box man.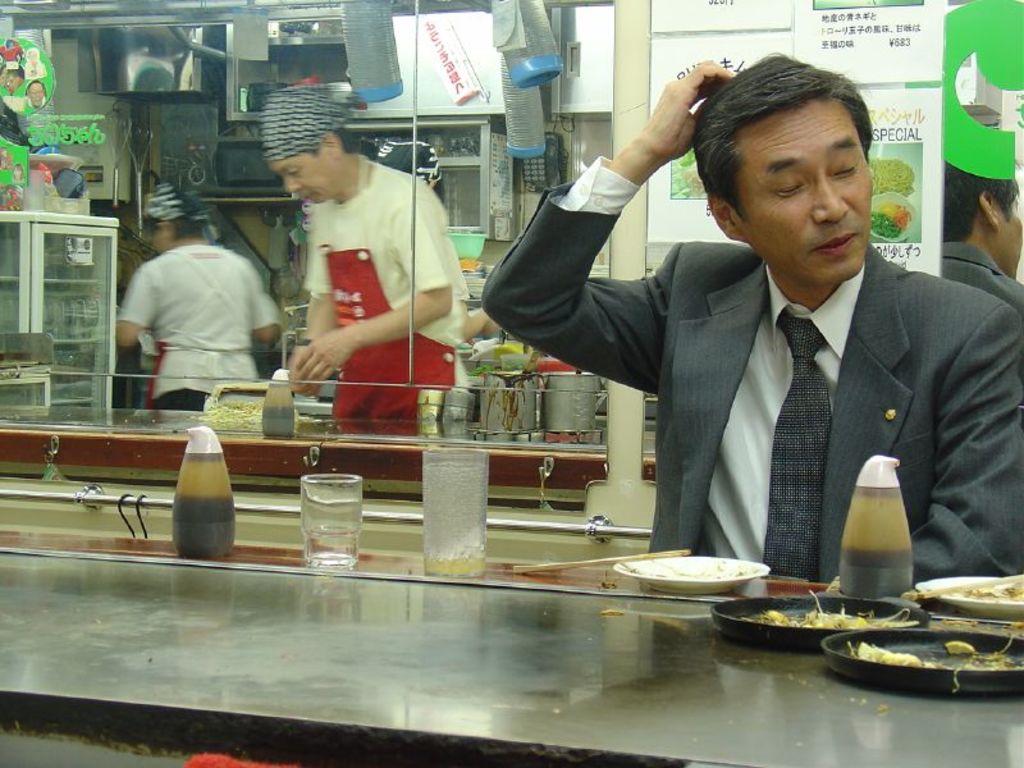
select_region(114, 182, 289, 428).
